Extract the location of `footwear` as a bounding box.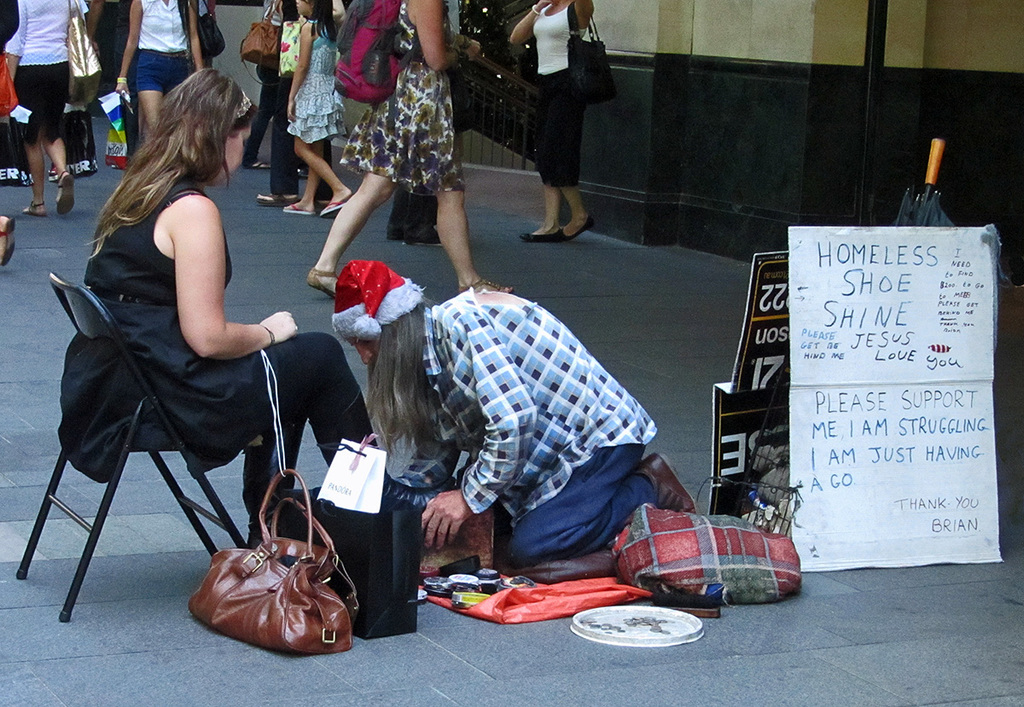
bbox=(404, 230, 444, 243).
